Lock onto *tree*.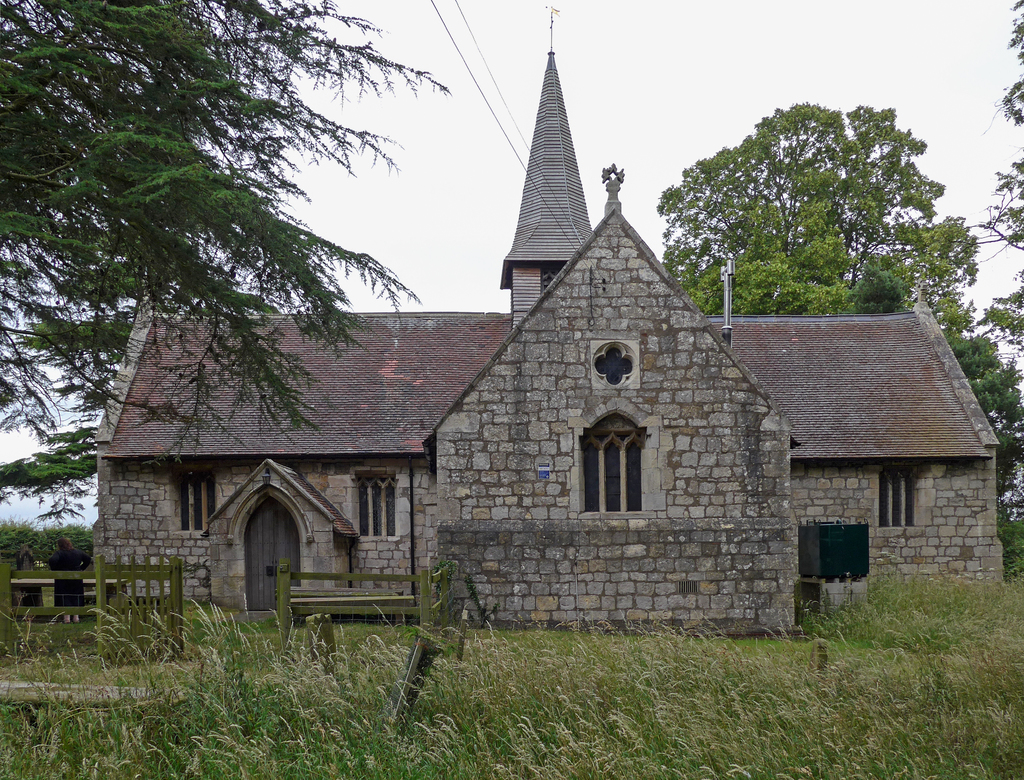
Locked: (972,0,1023,356).
